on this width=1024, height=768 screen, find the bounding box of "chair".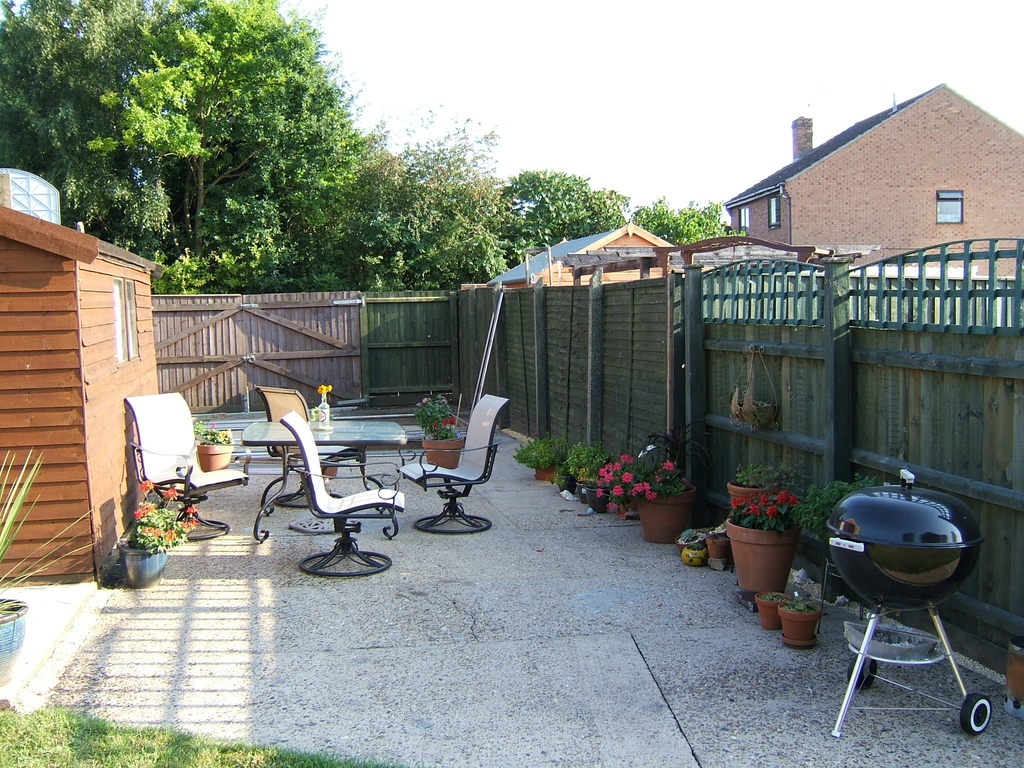
Bounding box: 119 389 246 540.
